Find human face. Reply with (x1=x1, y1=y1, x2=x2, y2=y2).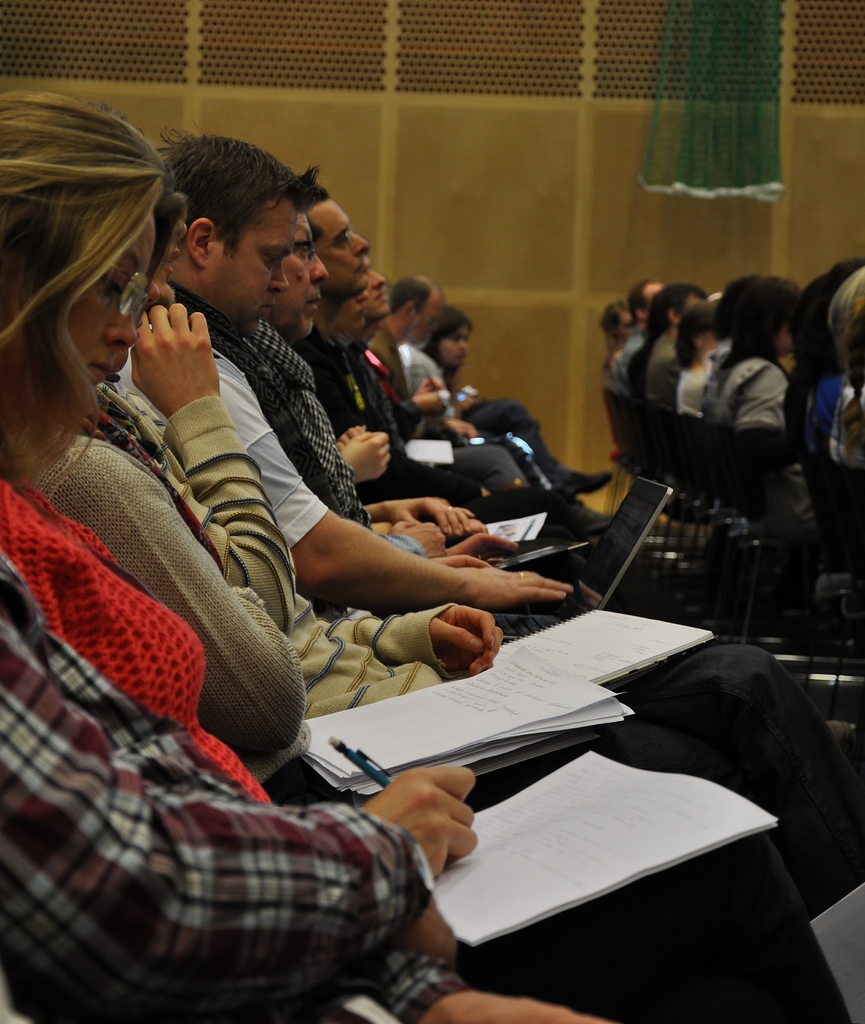
(x1=202, y1=190, x2=295, y2=323).
